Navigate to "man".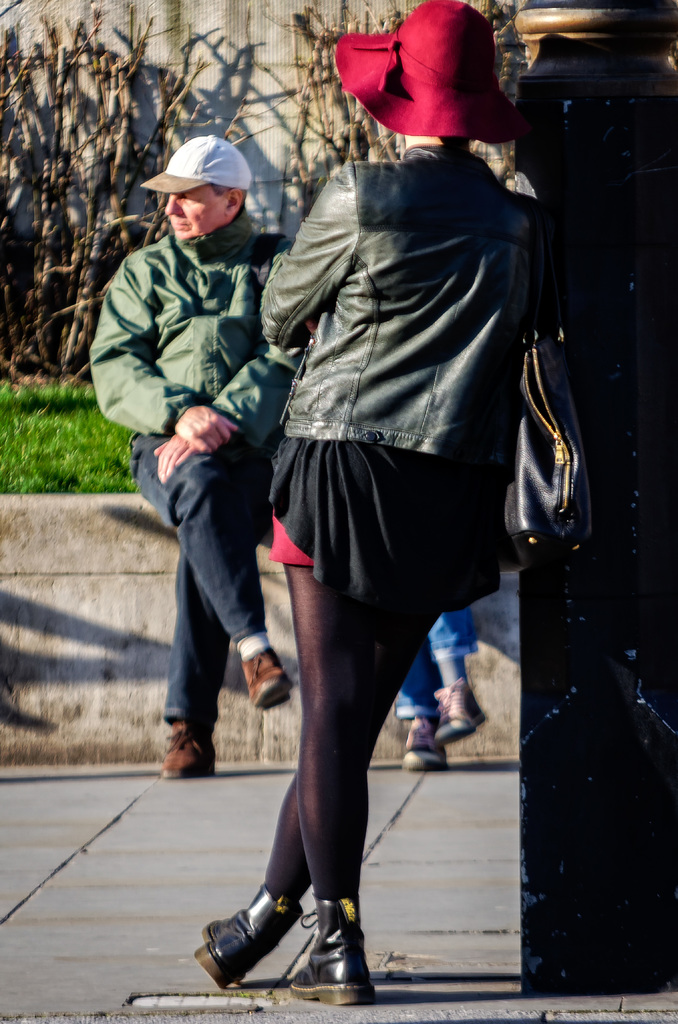
Navigation target: Rect(108, 164, 315, 778).
